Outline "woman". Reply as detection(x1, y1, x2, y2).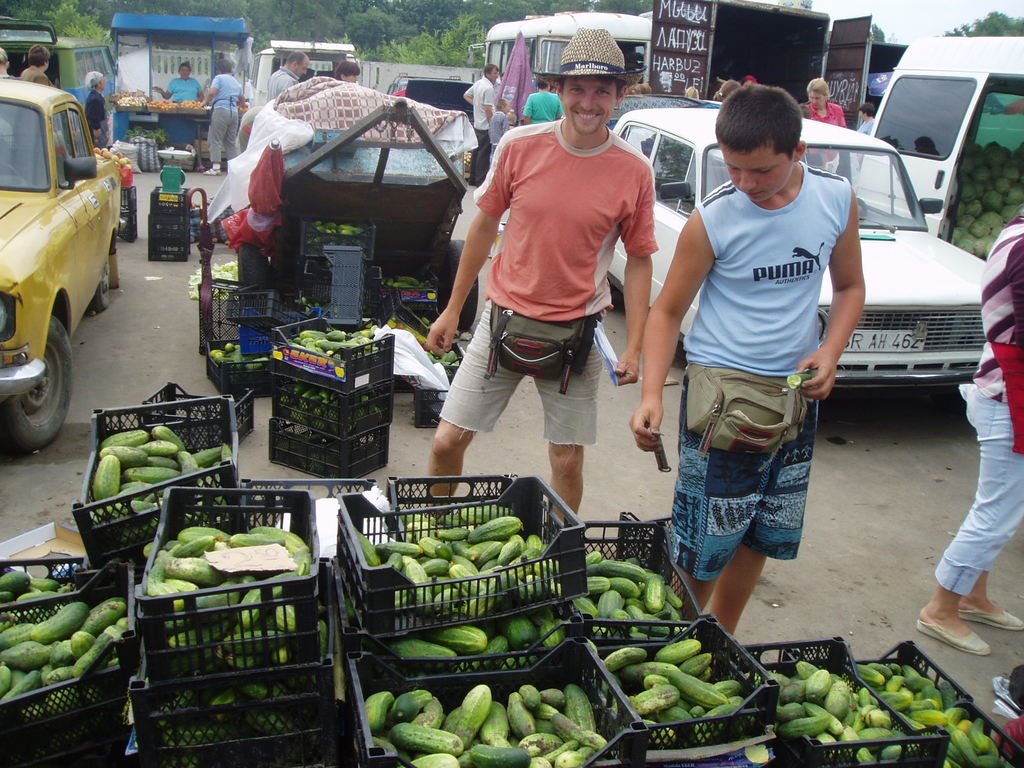
detection(83, 70, 109, 152).
